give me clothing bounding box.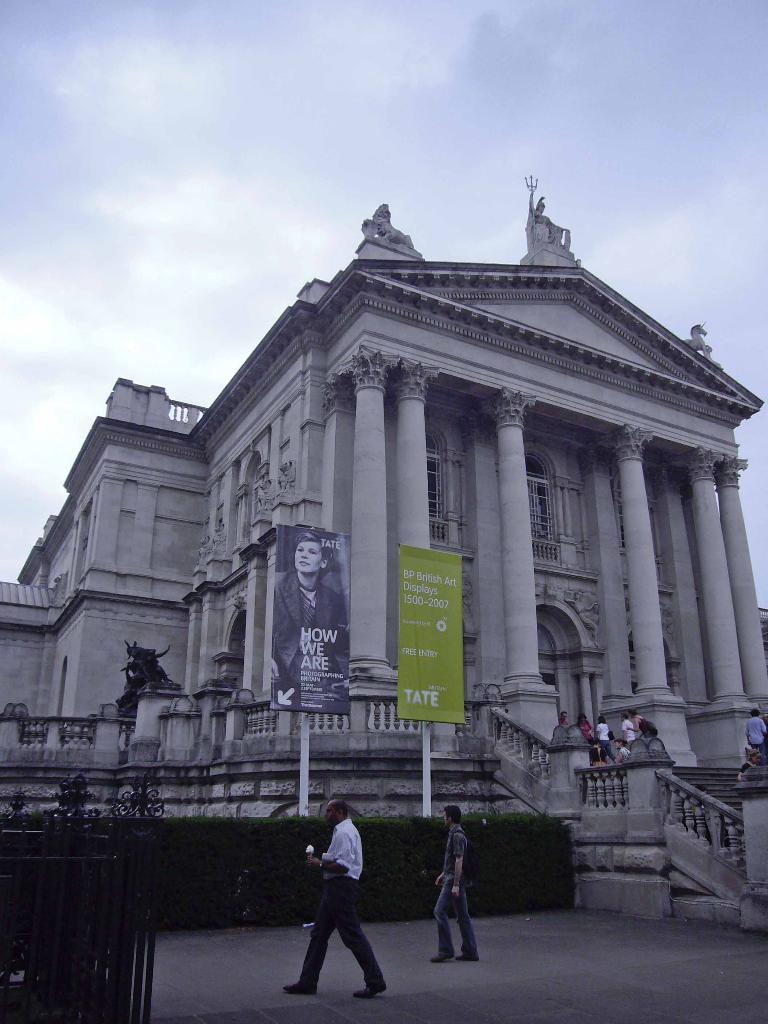
box(621, 719, 636, 740).
